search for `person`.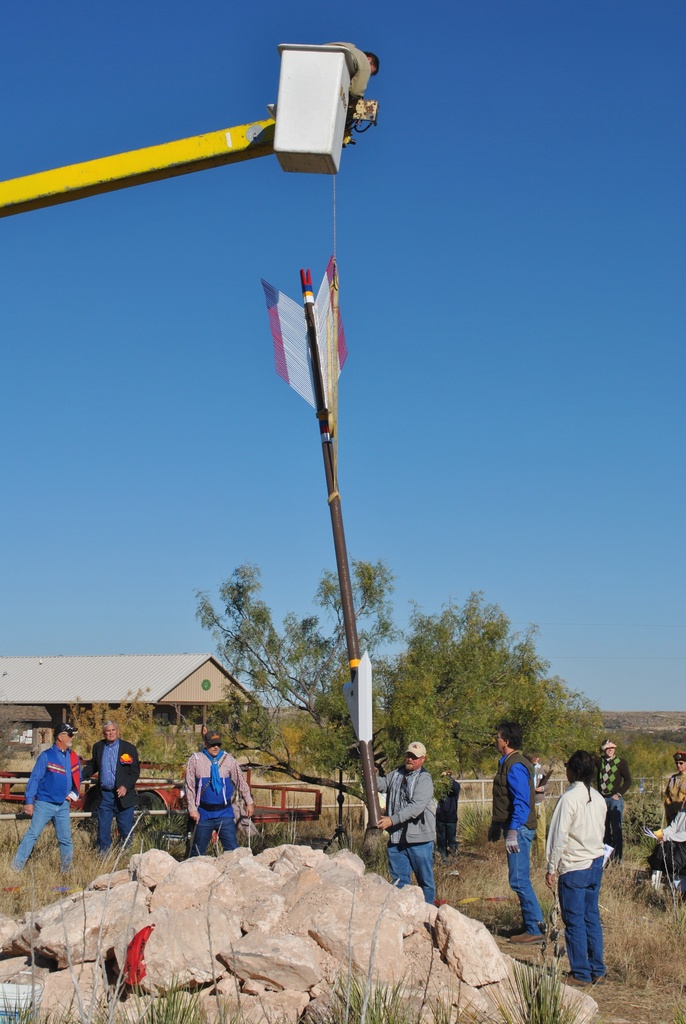
Found at region(593, 739, 632, 865).
